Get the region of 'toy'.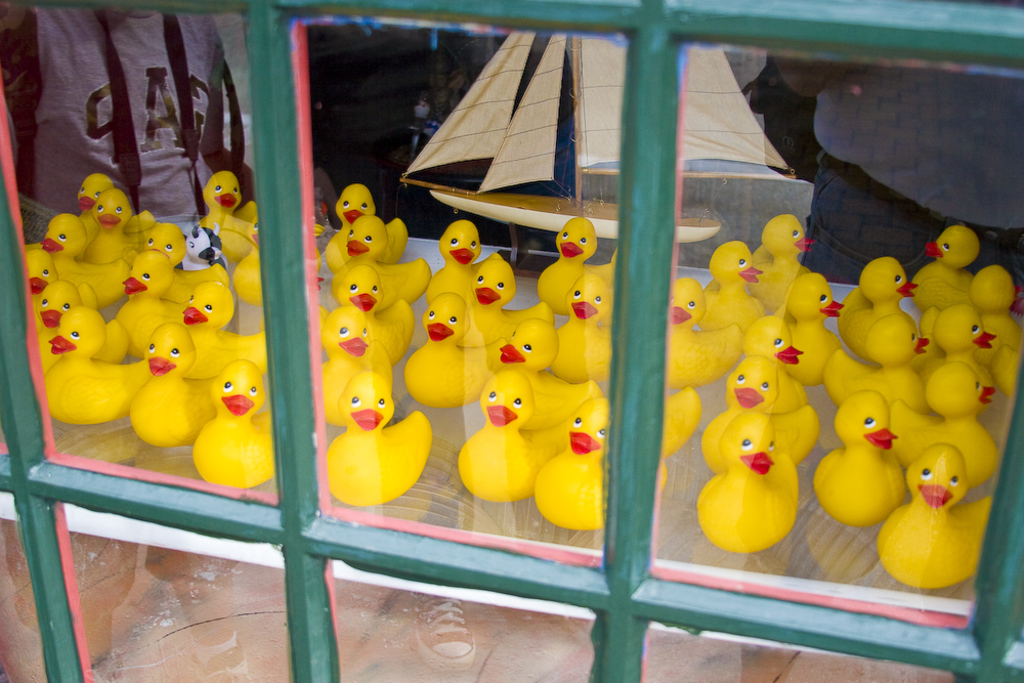
box=[823, 312, 924, 410].
